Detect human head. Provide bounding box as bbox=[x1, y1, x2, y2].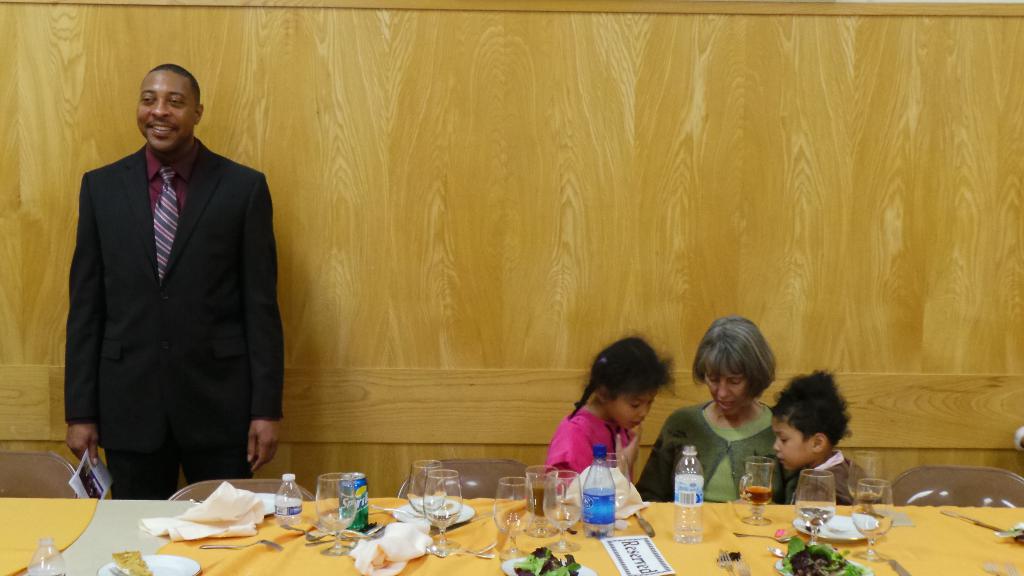
bbox=[769, 371, 858, 477].
